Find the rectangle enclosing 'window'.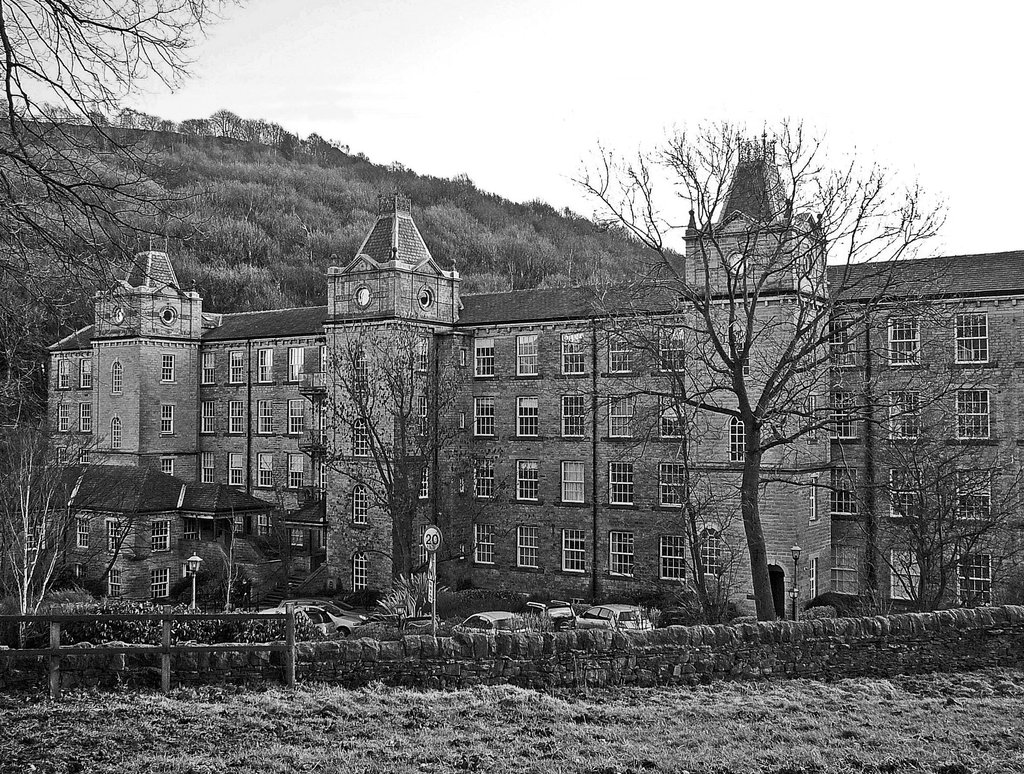
79,400,93,433.
